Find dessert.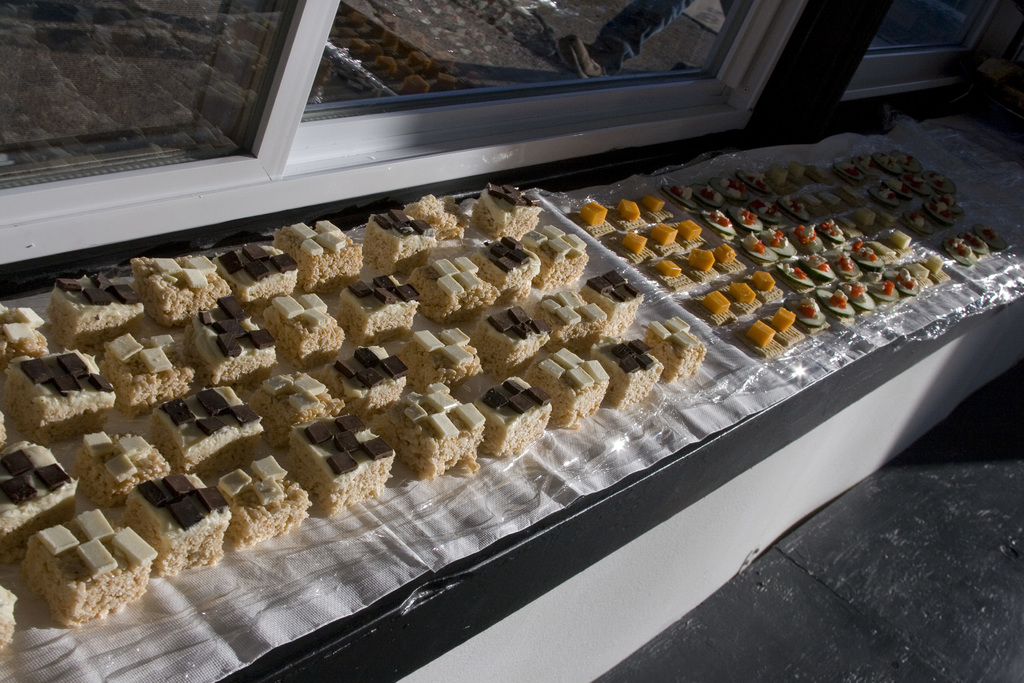
{"left": 581, "top": 265, "right": 639, "bottom": 339}.
